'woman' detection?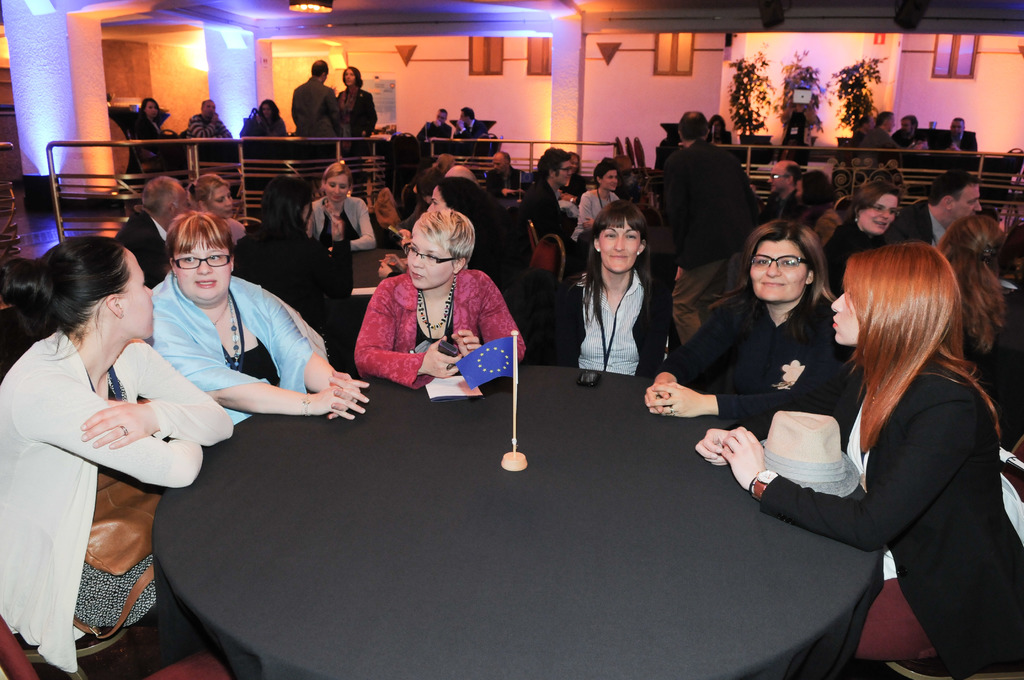
(x1=10, y1=217, x2=195, y2=679)
